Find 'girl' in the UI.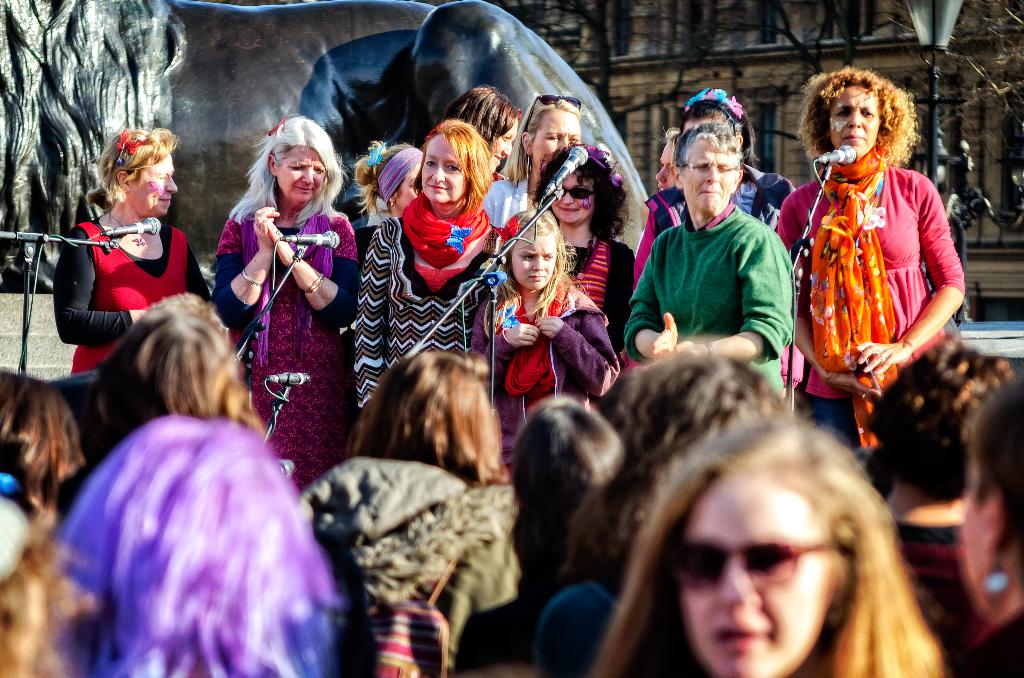
UI element at x1=483 y1=91 x2=586 y2=230.
